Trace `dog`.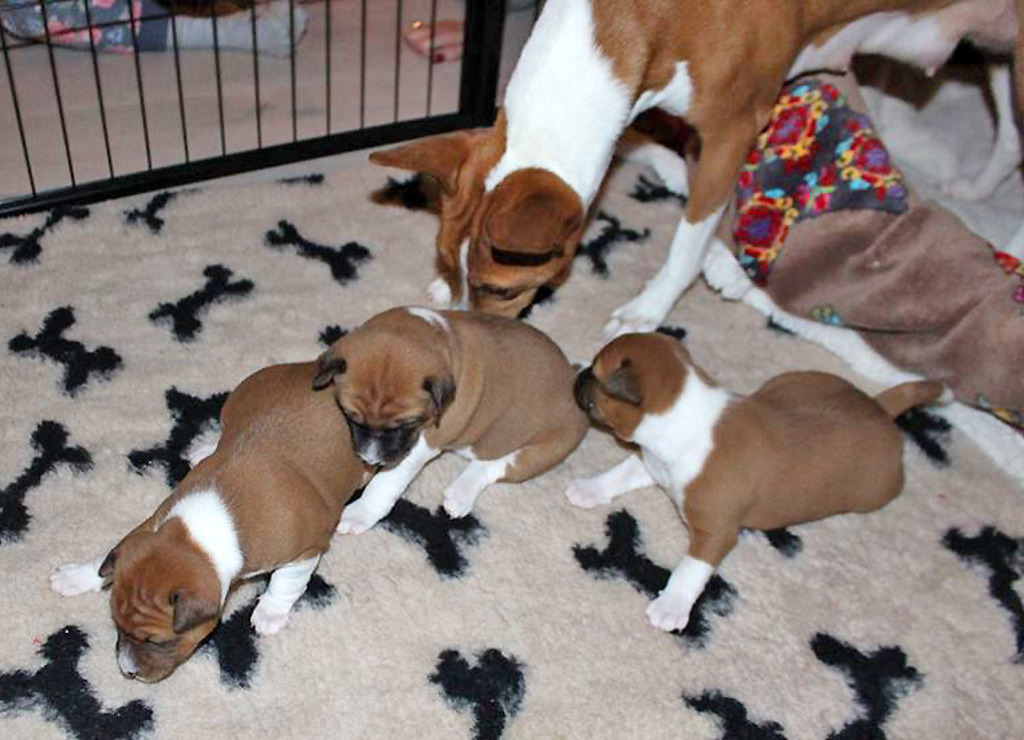
Traced to bbox=[46, 359, 379, 682].
